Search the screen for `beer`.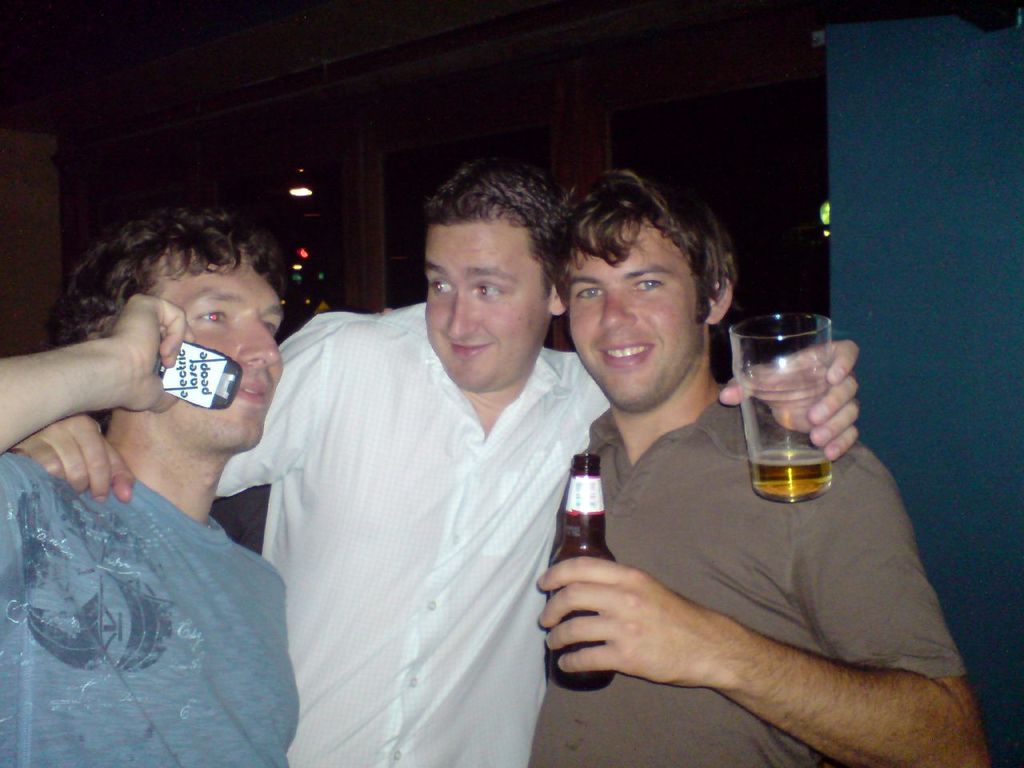
Found at x1=539, y1=447, x2=615, y2=693.
